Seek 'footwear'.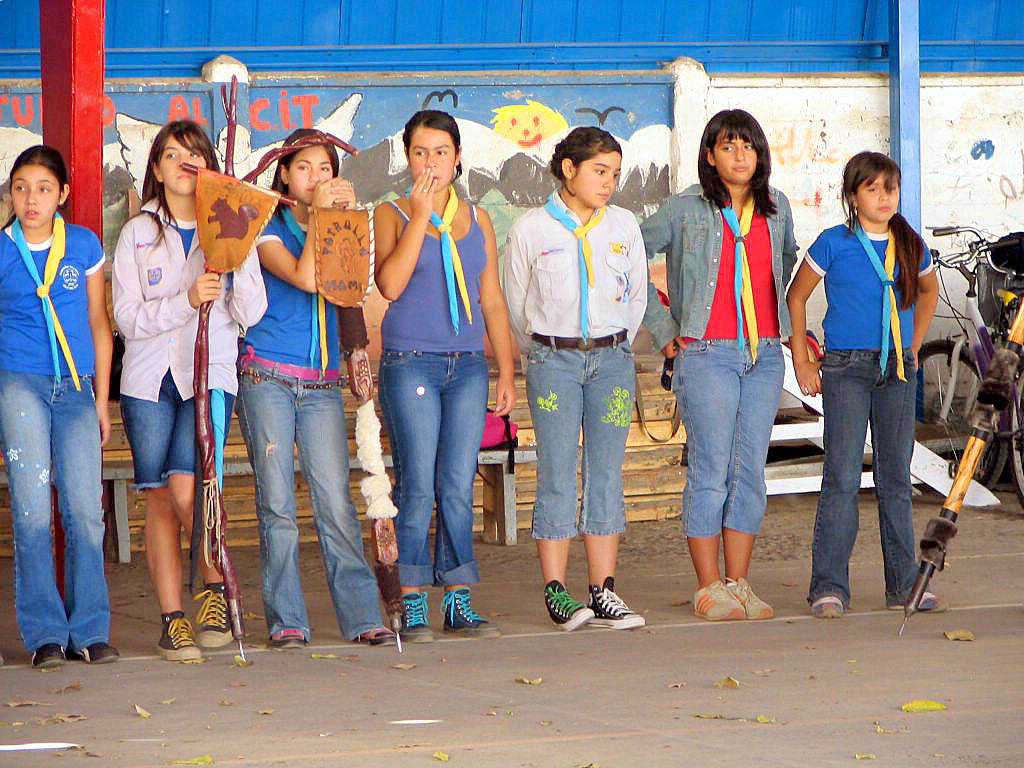
404,591,435,642.
